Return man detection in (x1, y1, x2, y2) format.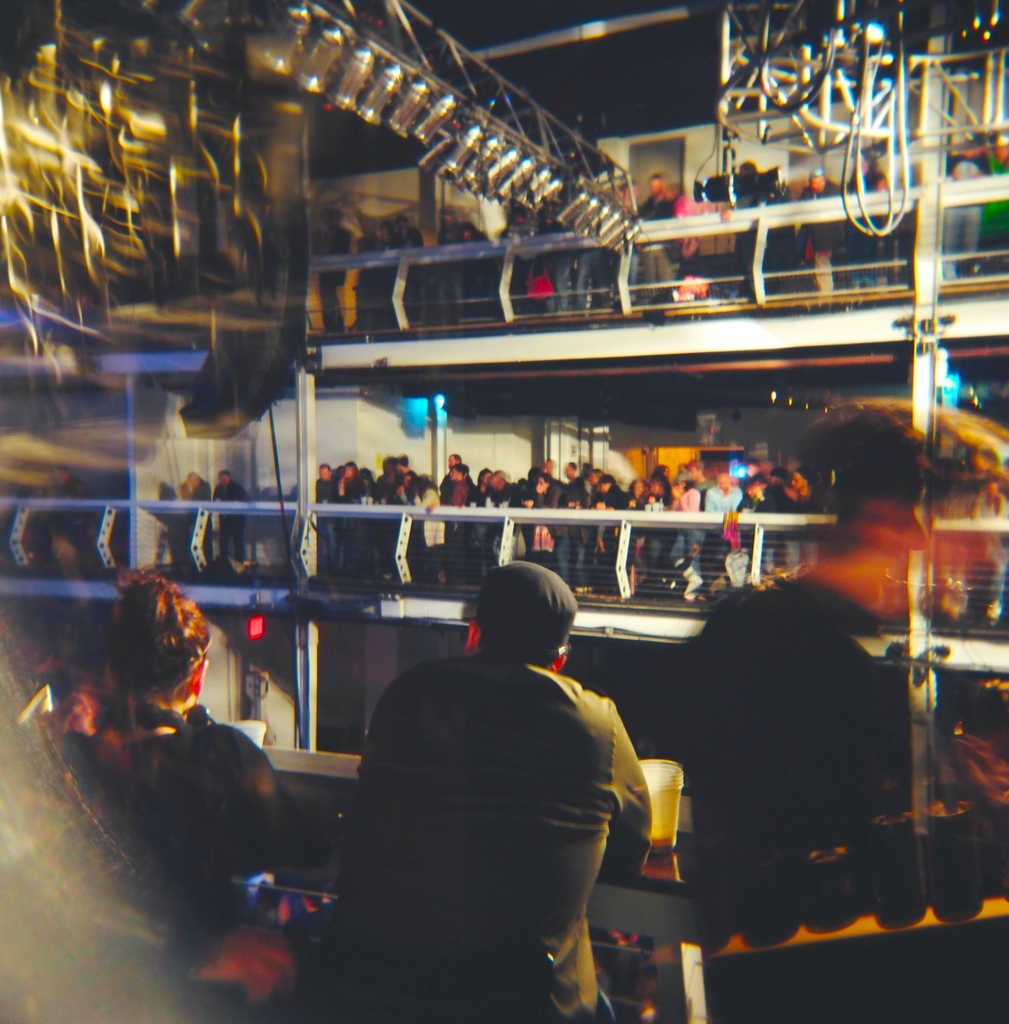
(442, 449, 472, 505).
